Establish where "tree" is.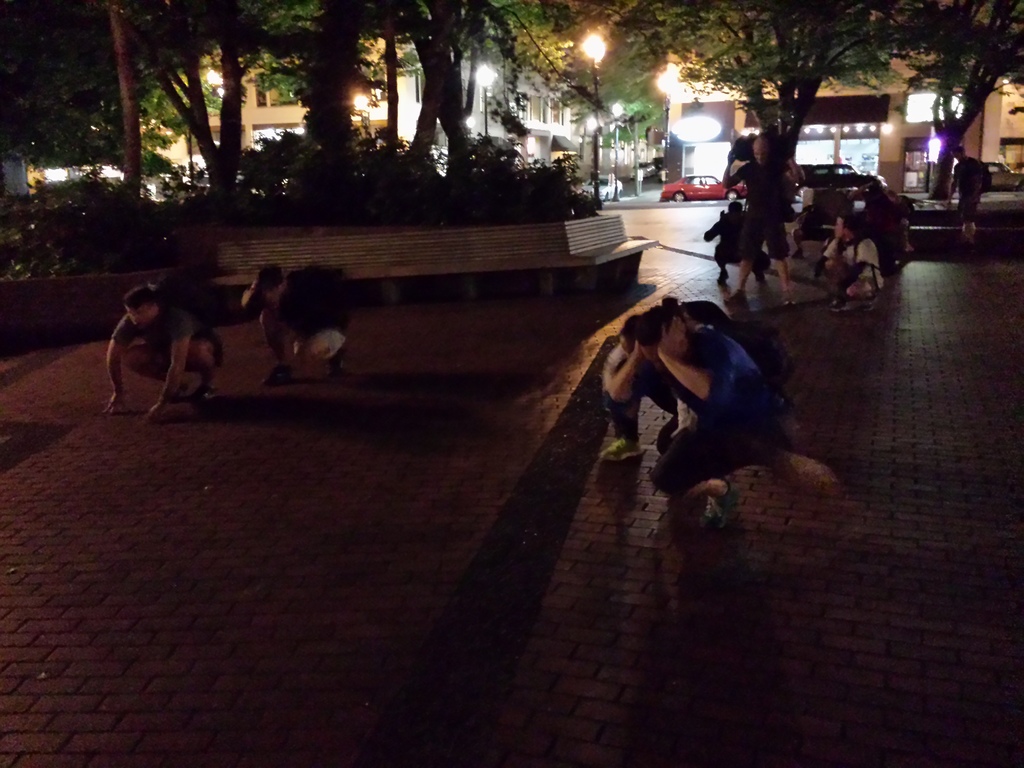
Established at {"left": 346, "top": 0, "right": 415, "bottom": 160}.
